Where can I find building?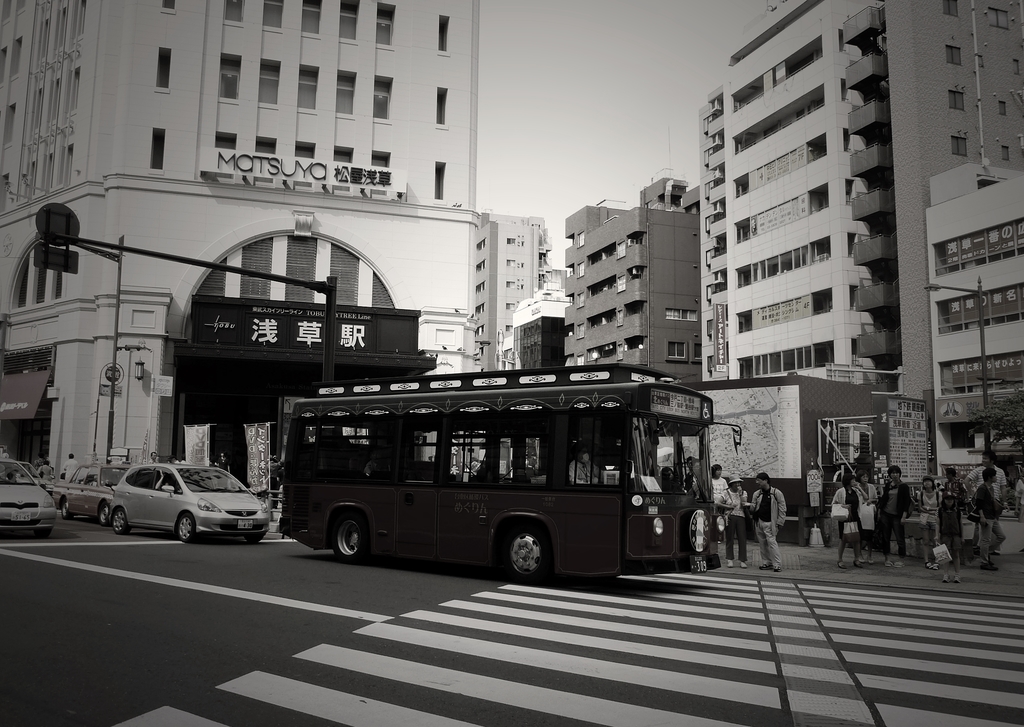
You can find it at [left=703, top=0, right=1020, bottom=387].
